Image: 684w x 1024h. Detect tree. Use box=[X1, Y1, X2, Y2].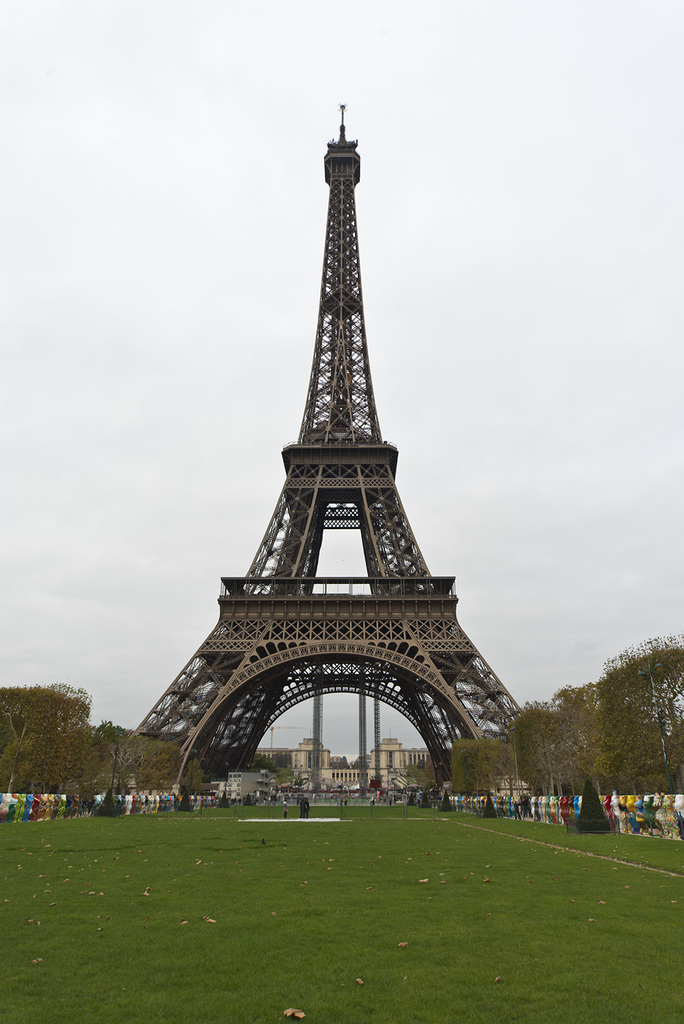
box=[571, 776, 604, 830].
